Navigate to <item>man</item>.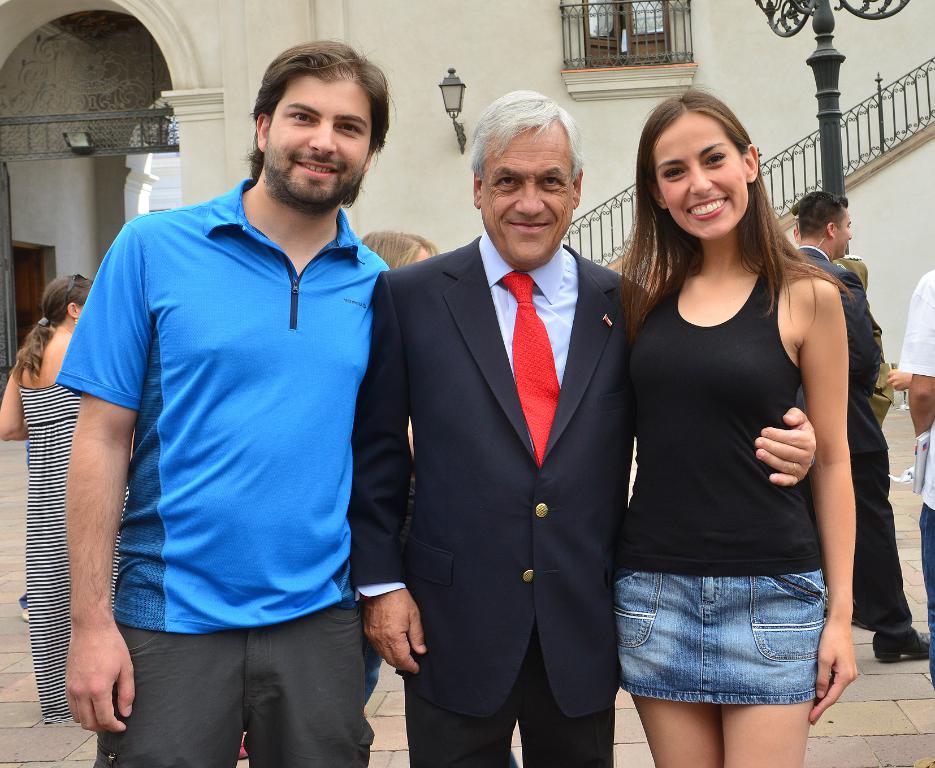
Navigation target: (47, 34, 430, 766).
